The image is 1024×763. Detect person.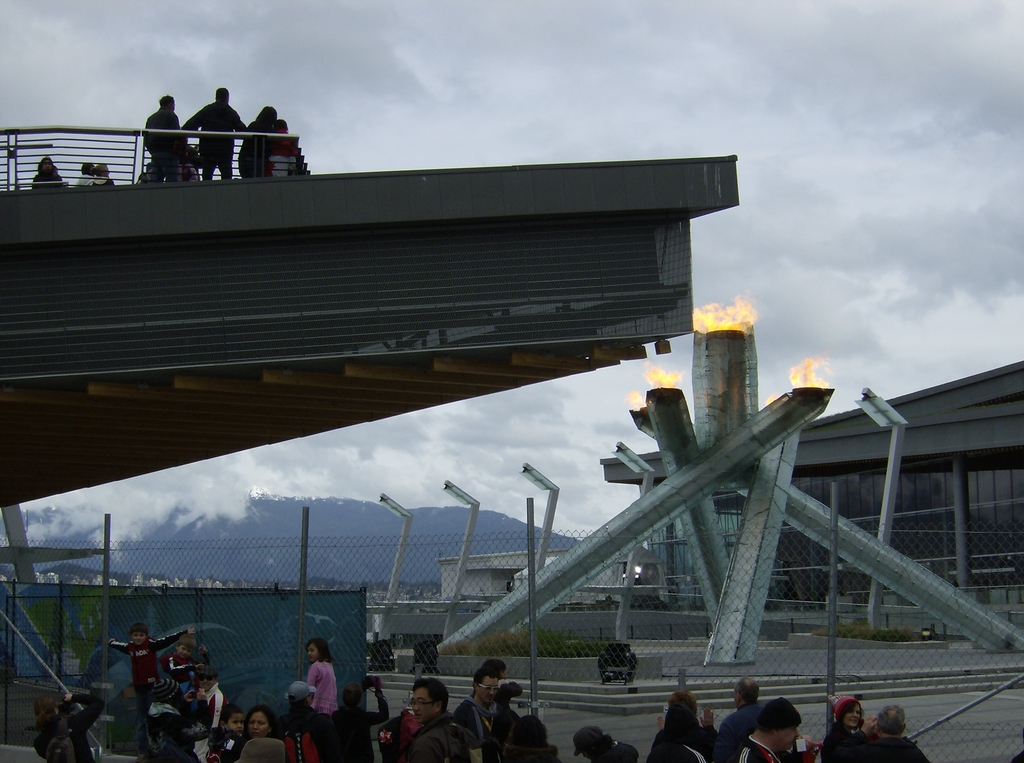
Detection: bbox(396, 680, 464, 762).
